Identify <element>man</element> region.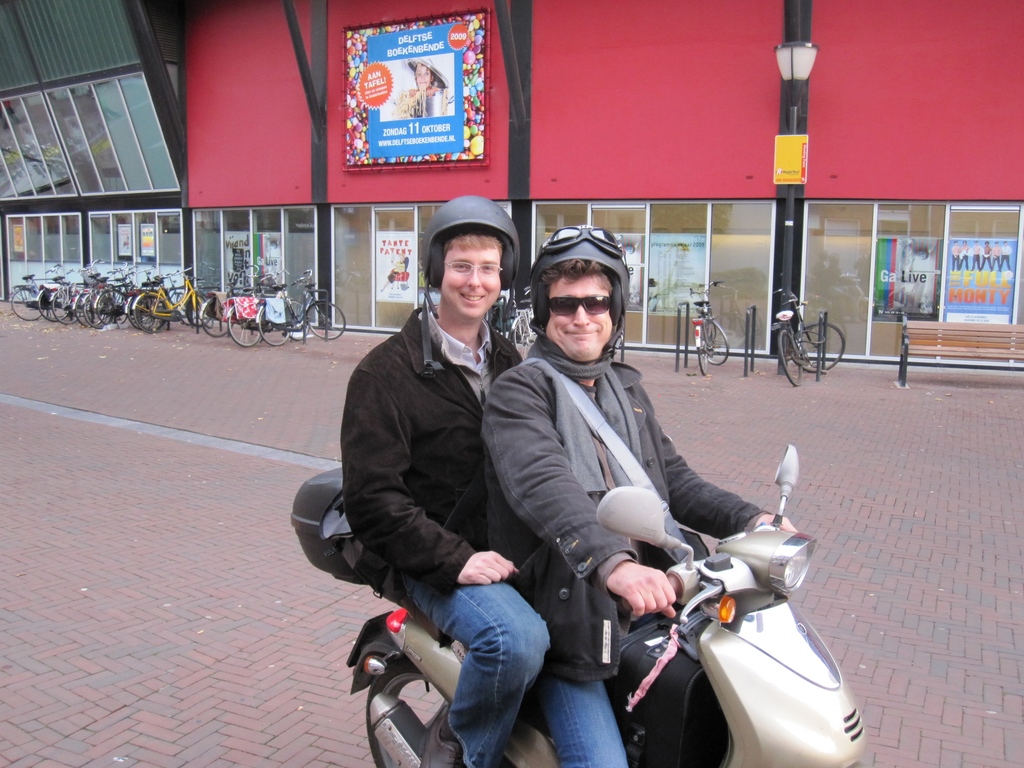
Region: bbox=(337, 193, 553, 767).
